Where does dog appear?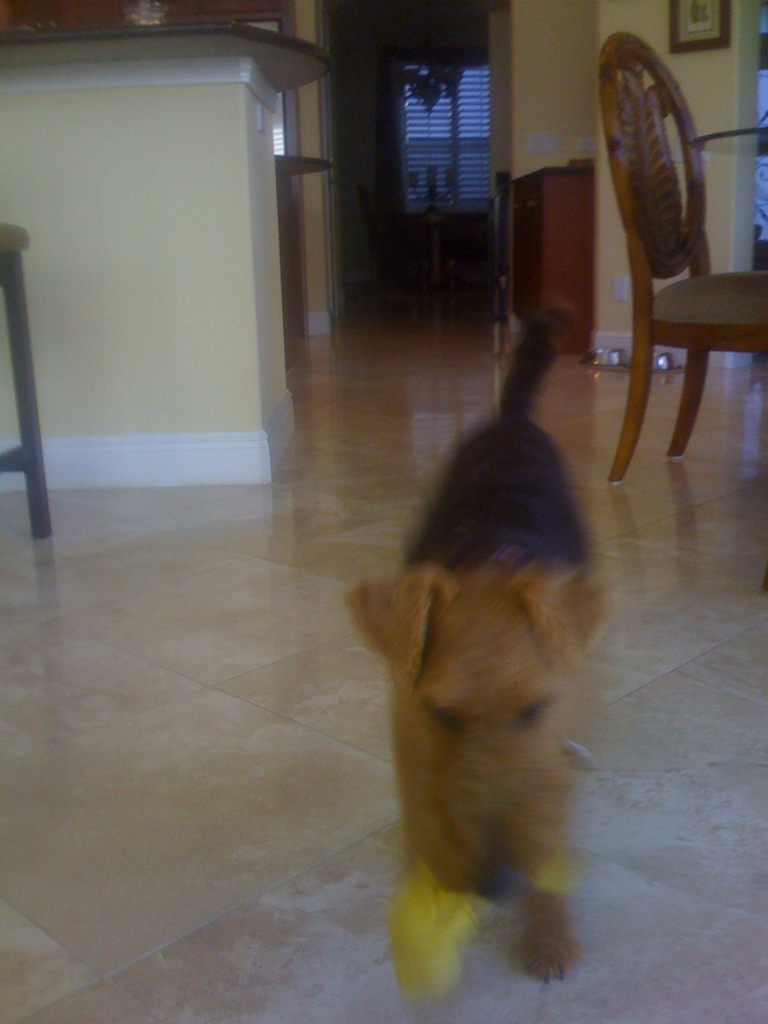
Appears at bbox=(343, 296, 632, 987).
